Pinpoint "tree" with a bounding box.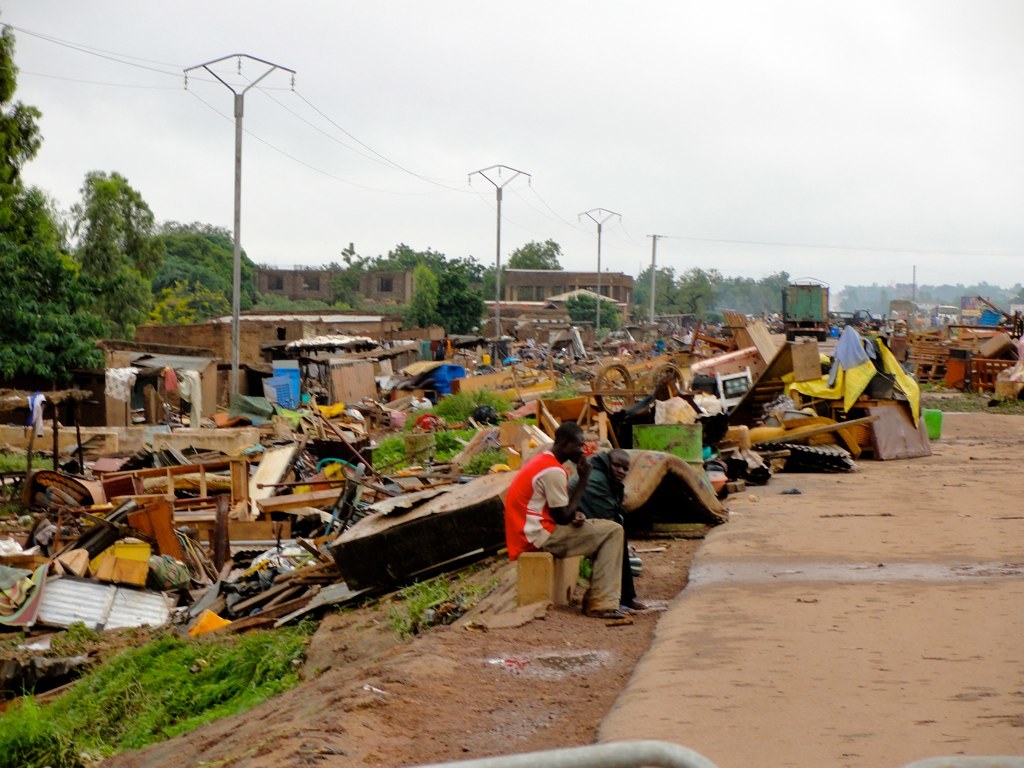
box=[757, 256, 800, 320].
